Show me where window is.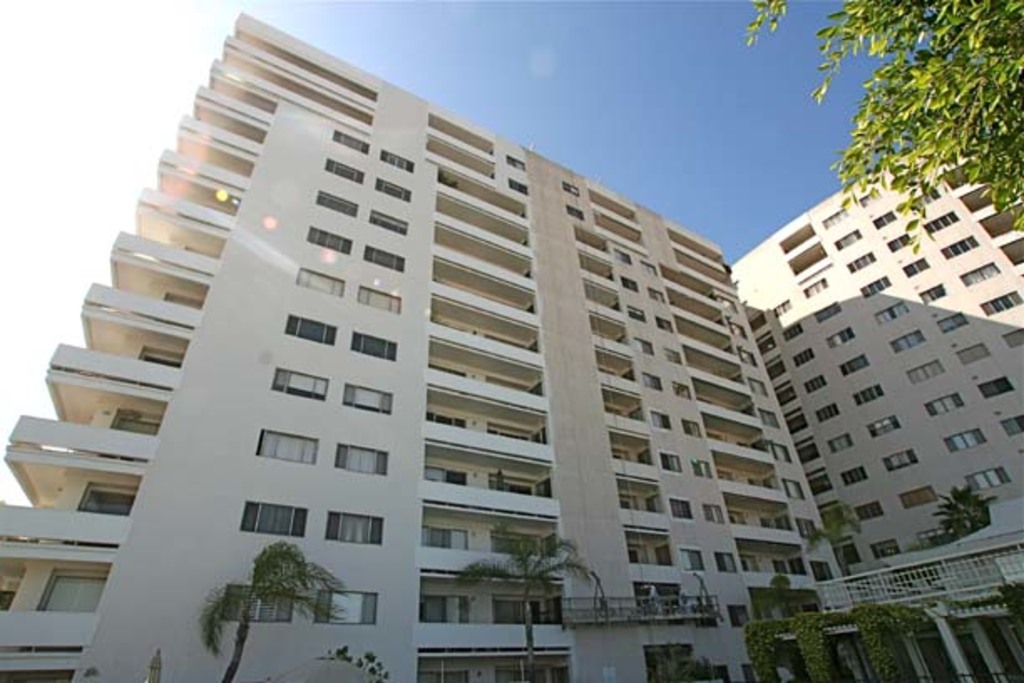
window is at bbox=[656, 452, 679, 472].
